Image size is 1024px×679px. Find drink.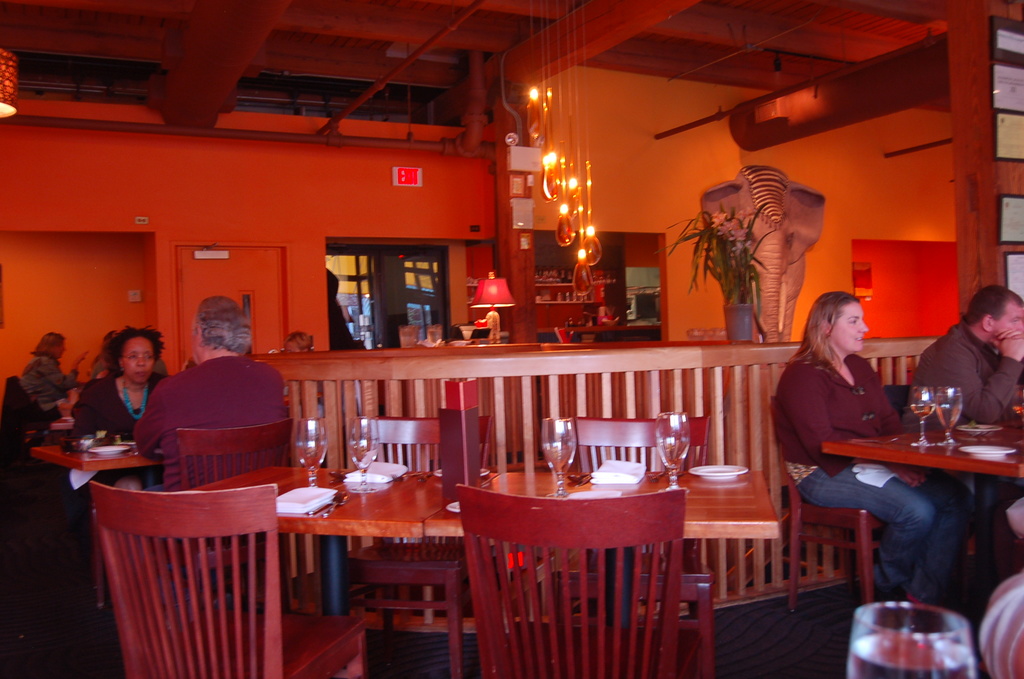
left=295, top=423, right=330, bottom=491.
